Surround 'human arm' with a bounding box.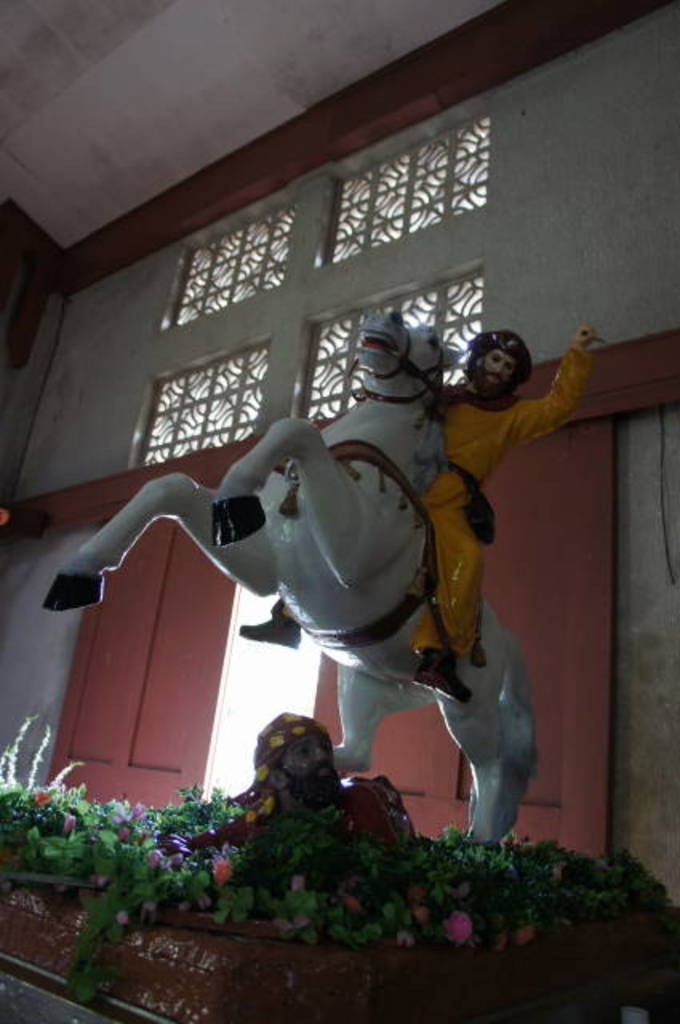
x1=502, y1=322, x2=629, y2=461.
